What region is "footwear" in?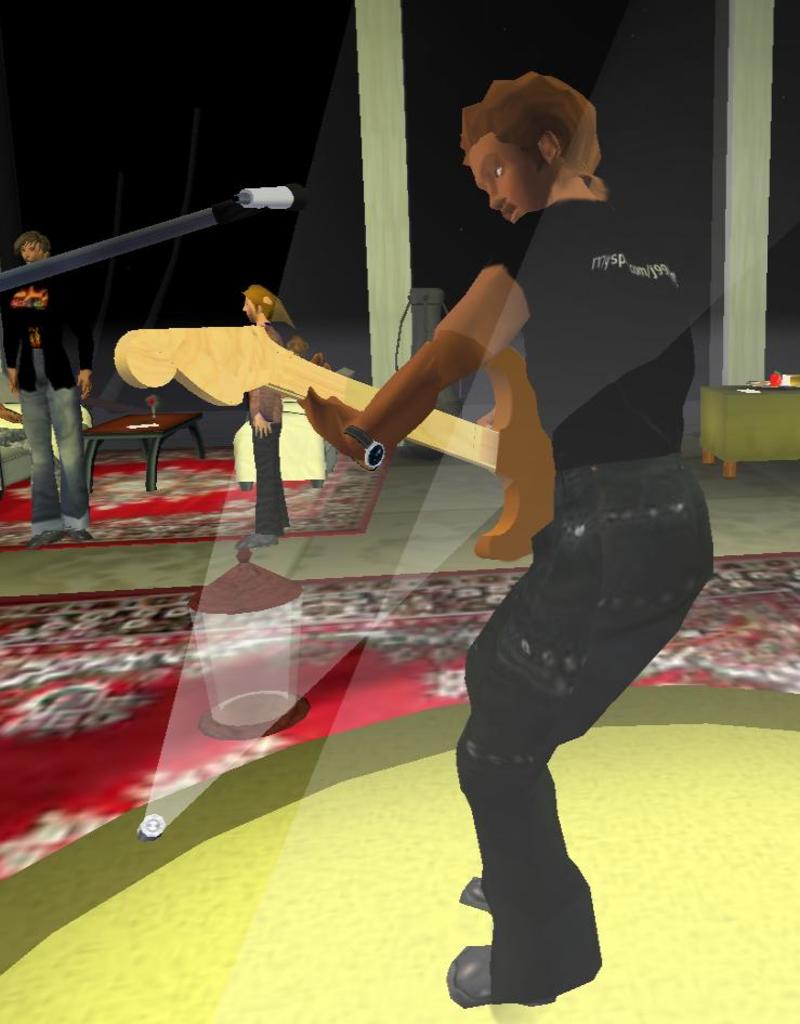
(left=460, top=875, right=496, bottom=917).
